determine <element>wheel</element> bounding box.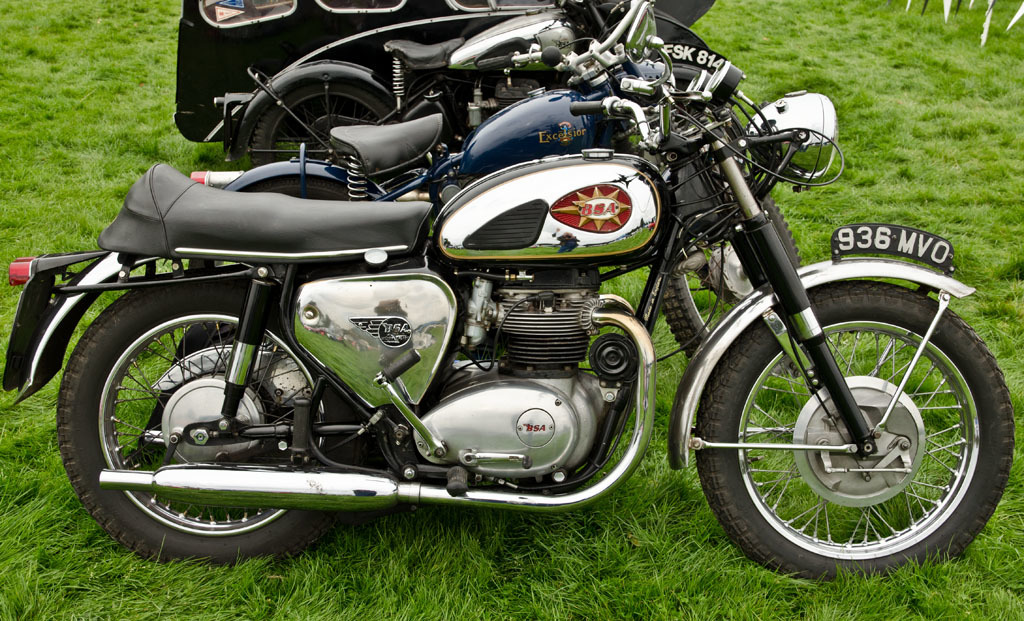
Determined: (692,282,1021,590).
